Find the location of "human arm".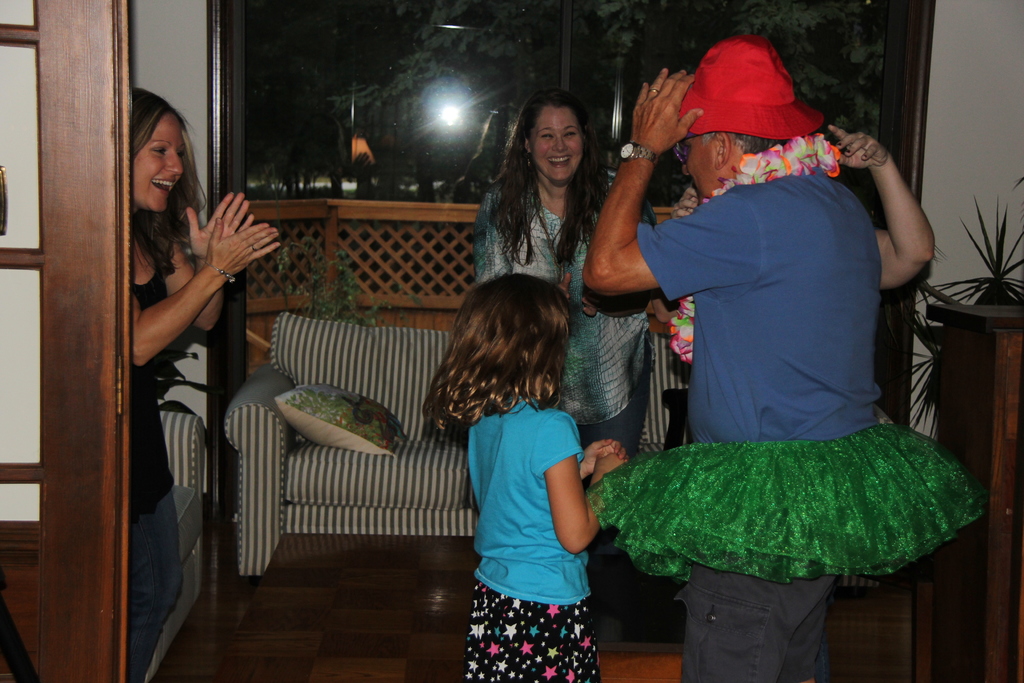
Location: [552, 415, 643, 559].
